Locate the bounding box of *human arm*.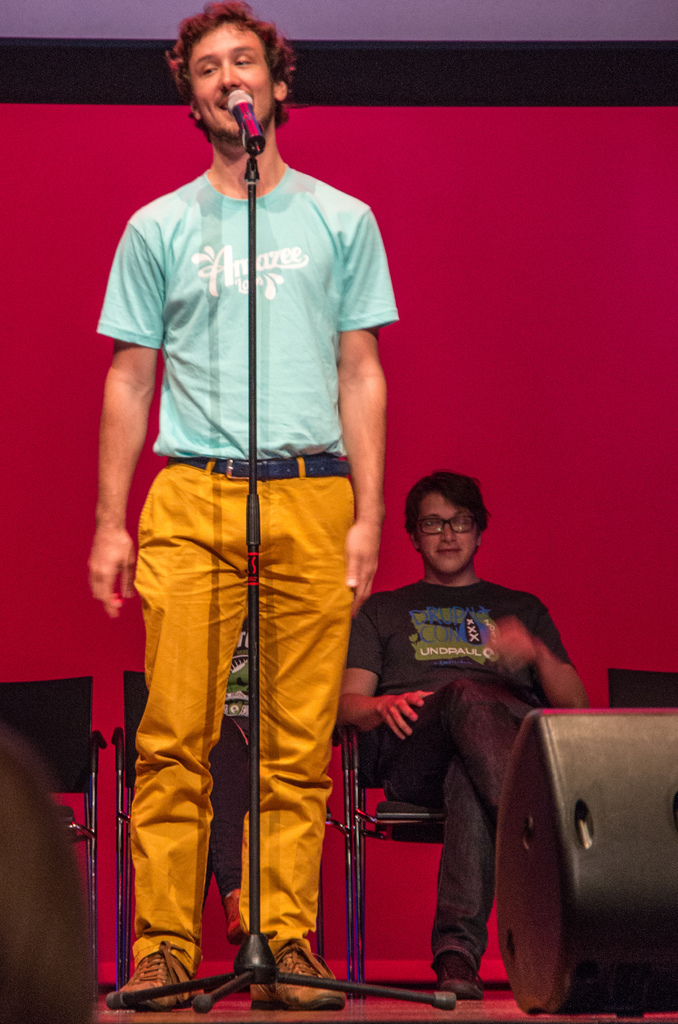
Bounding box: bbox=[490, 588, 595, 717].
